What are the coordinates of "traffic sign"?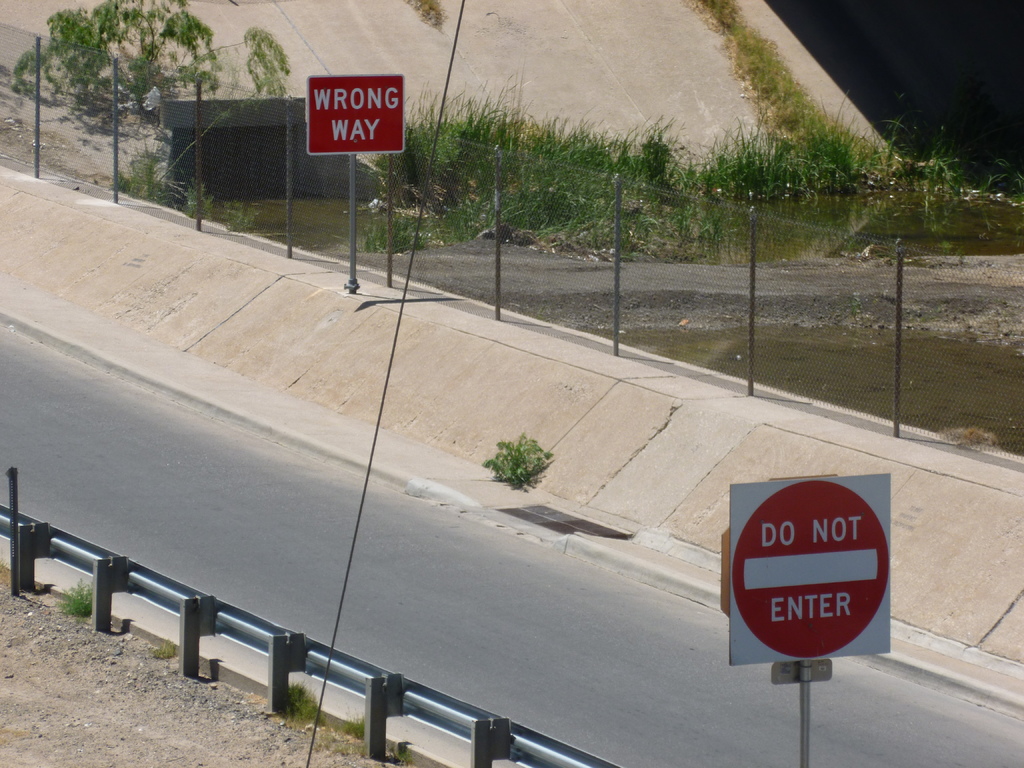
BBox(730, 472, 890, 666).
